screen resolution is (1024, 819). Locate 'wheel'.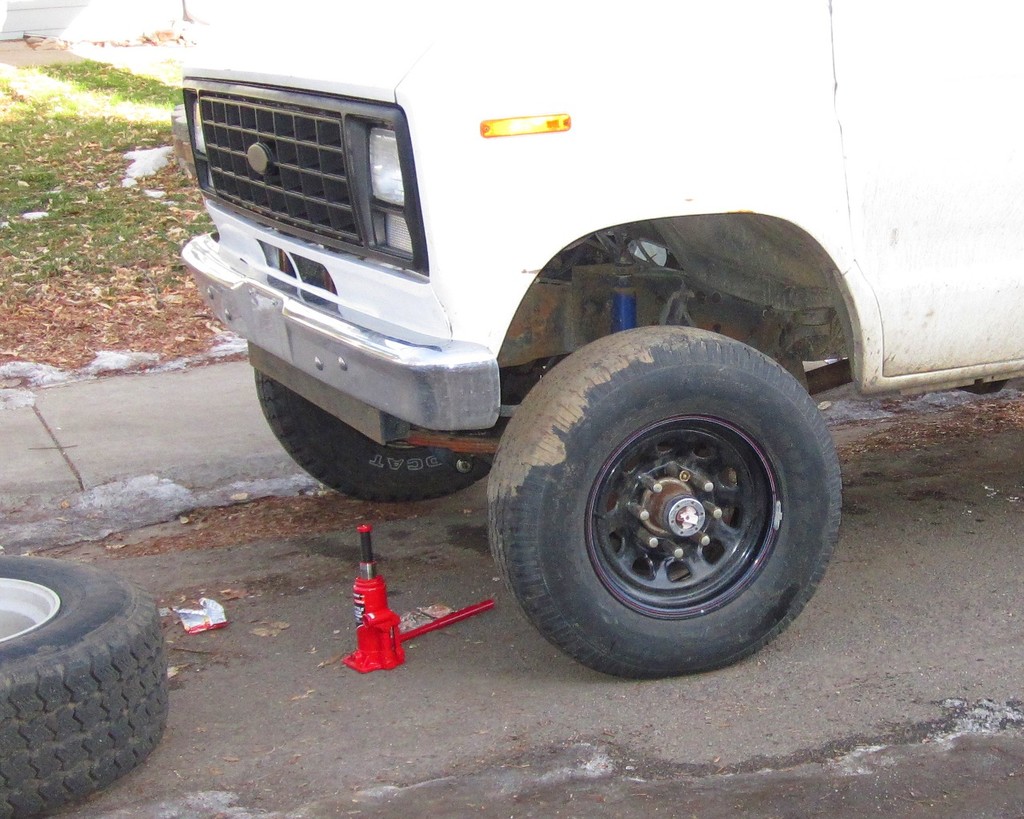
detection(254, 370, 507, 502).
